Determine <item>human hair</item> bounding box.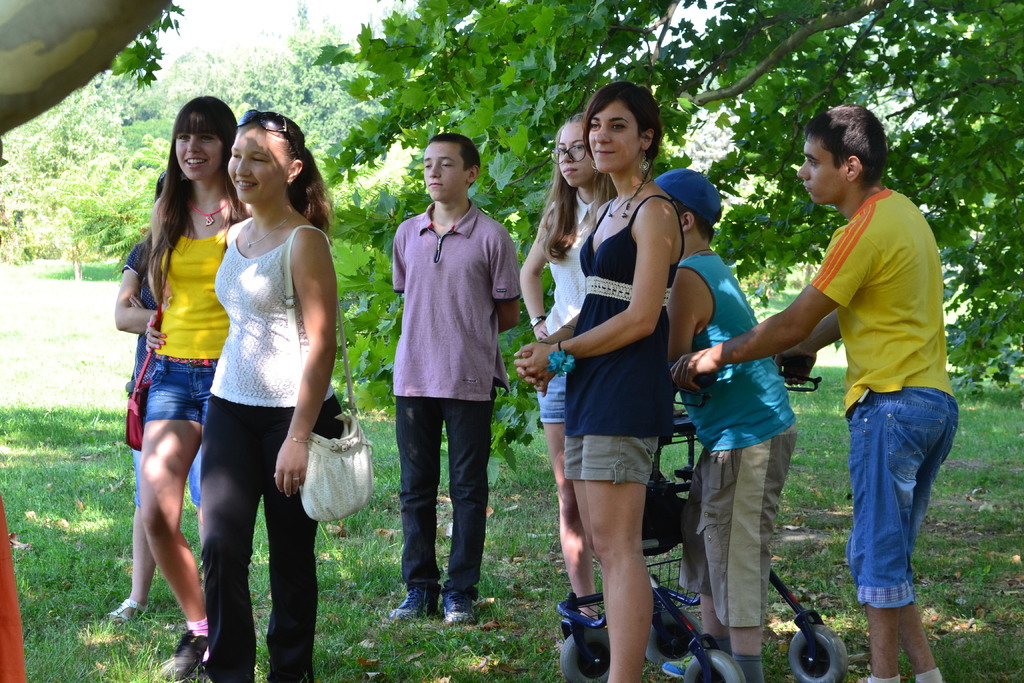
Determined: region(134, 99, 225, 306).
